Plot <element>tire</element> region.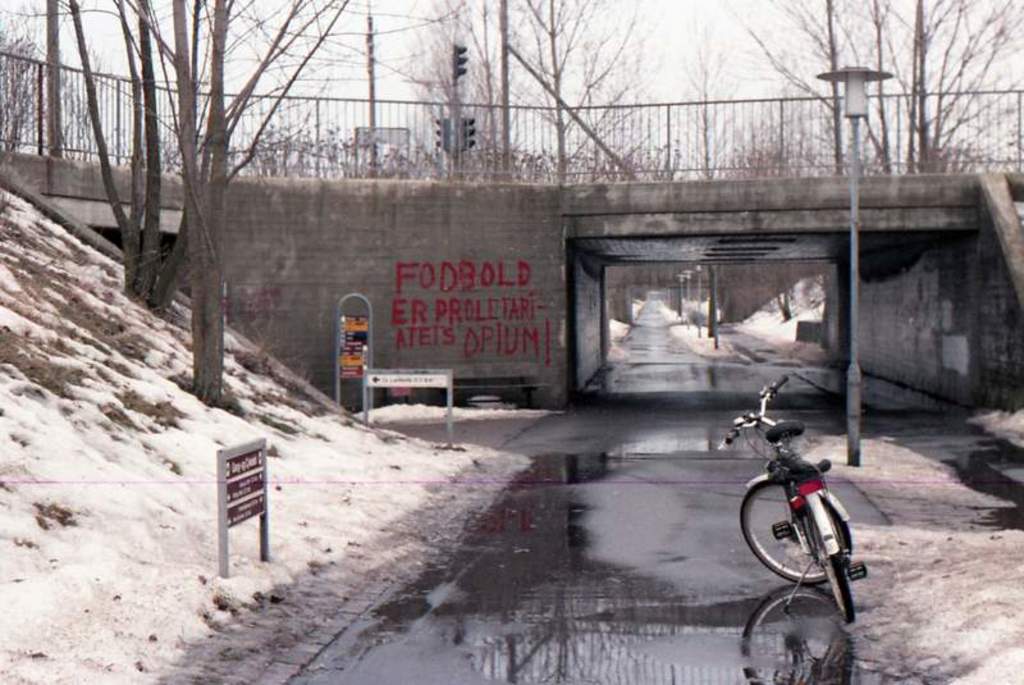
Plotted at region(813, 511, 859, 622).
